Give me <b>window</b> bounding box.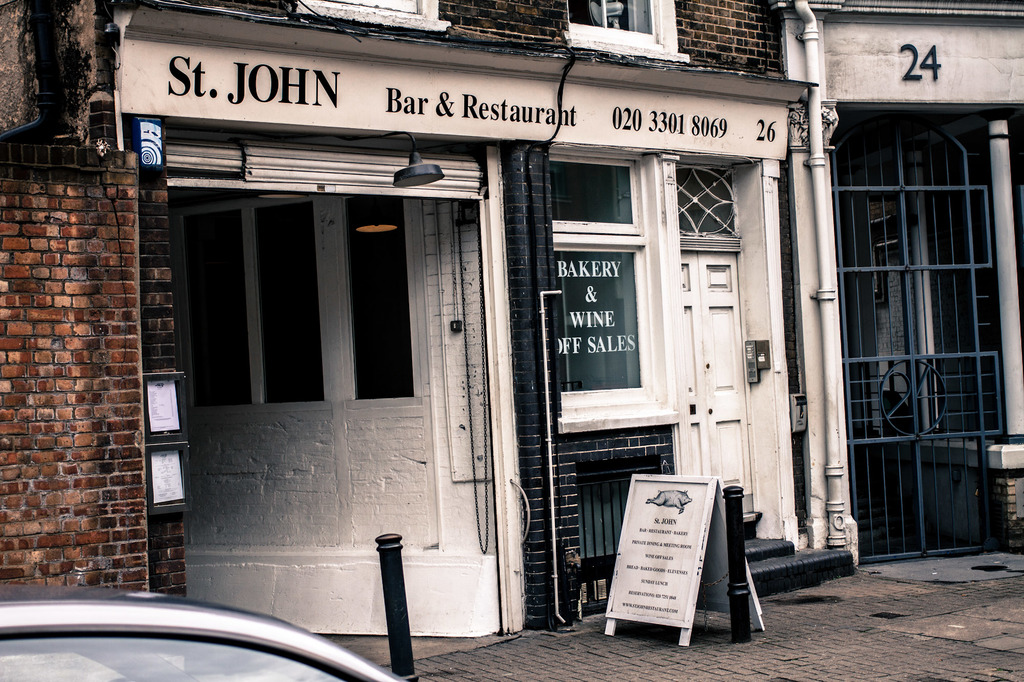
pyautogui.locateOnScreen(547, 134, 676, 421).
